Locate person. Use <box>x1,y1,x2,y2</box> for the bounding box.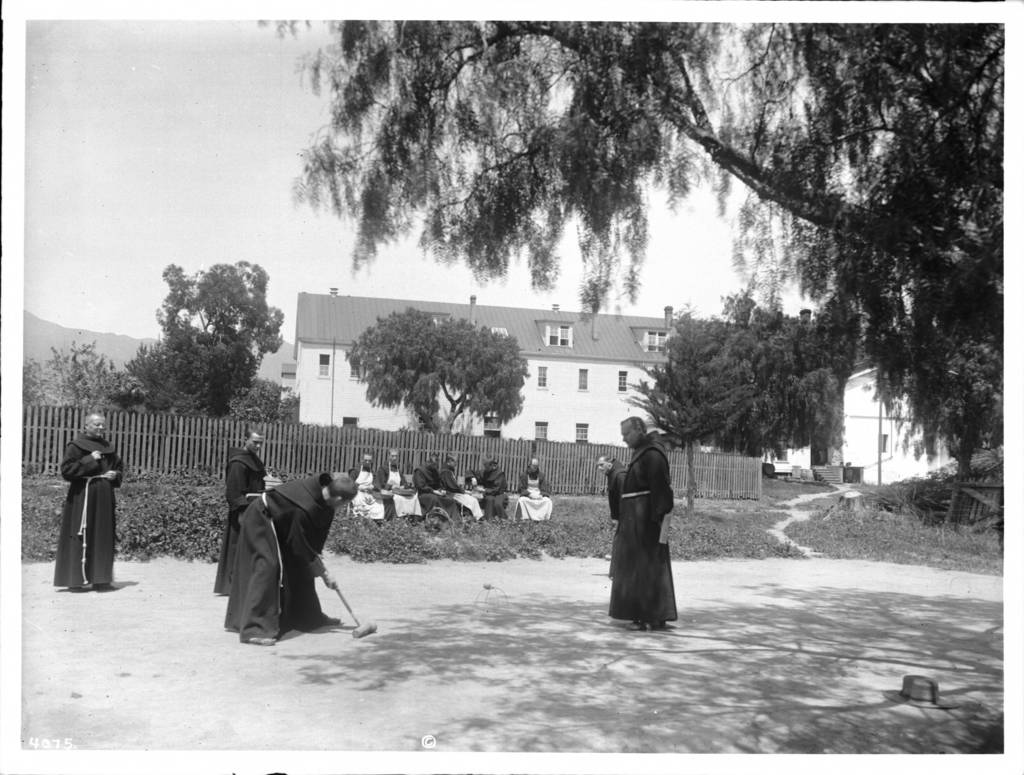
<box>465,452,516,520</box>.
